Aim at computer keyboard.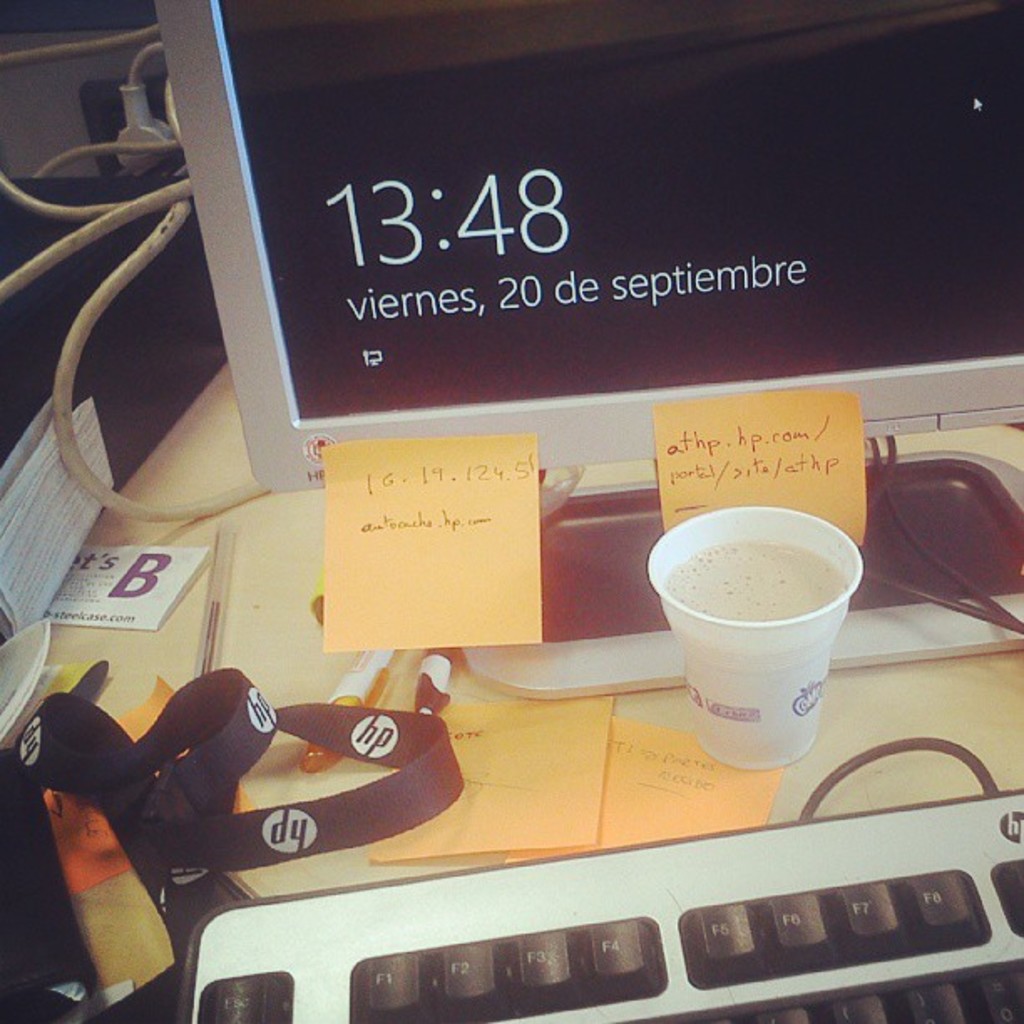
Aimed at Rect(181, 783, 1021, 1022).
